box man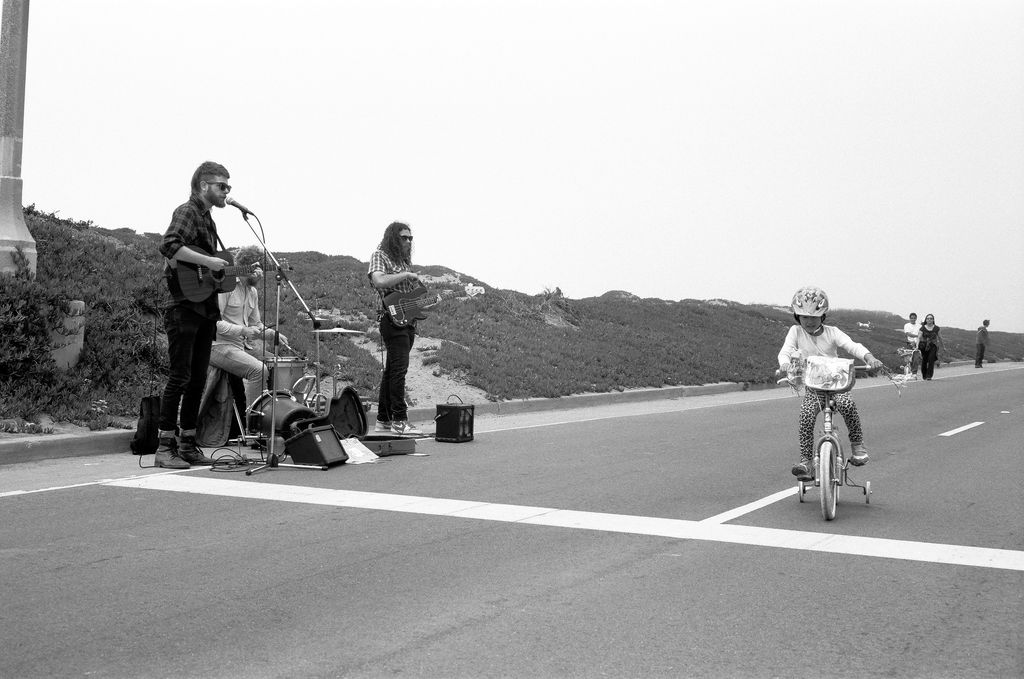
<region>903, 309, 920, 377</region>
